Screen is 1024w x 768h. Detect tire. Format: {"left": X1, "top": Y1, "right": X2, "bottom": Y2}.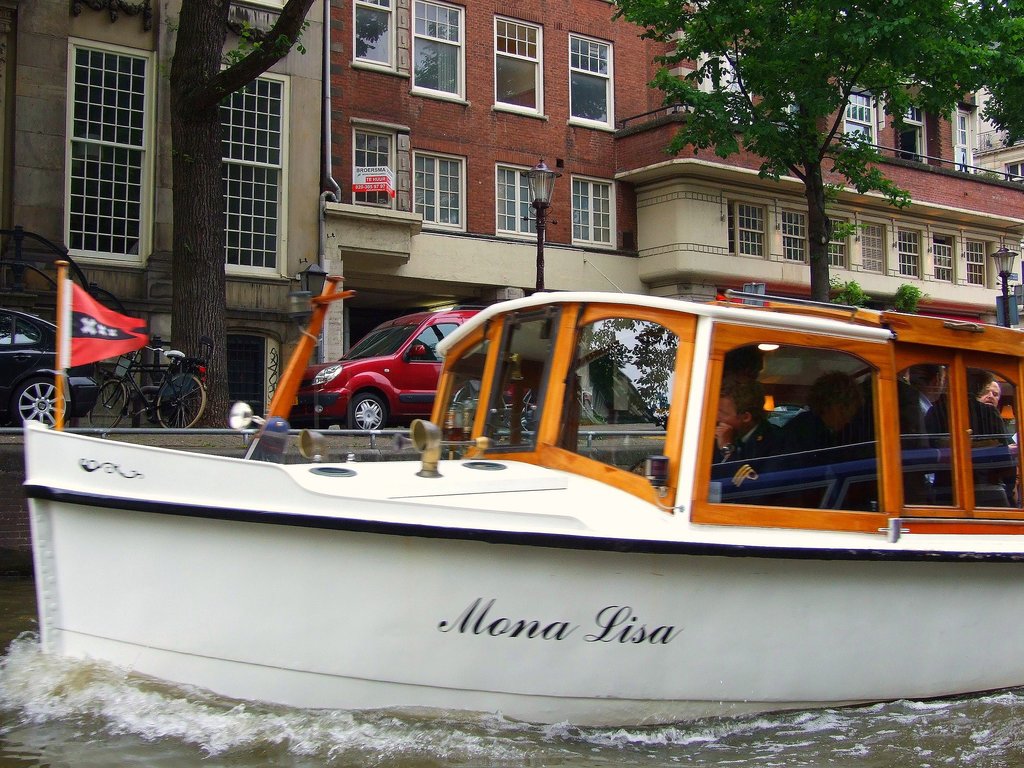
{"left": 353, "top": 392, "right": 384, "bottom": 433}.
